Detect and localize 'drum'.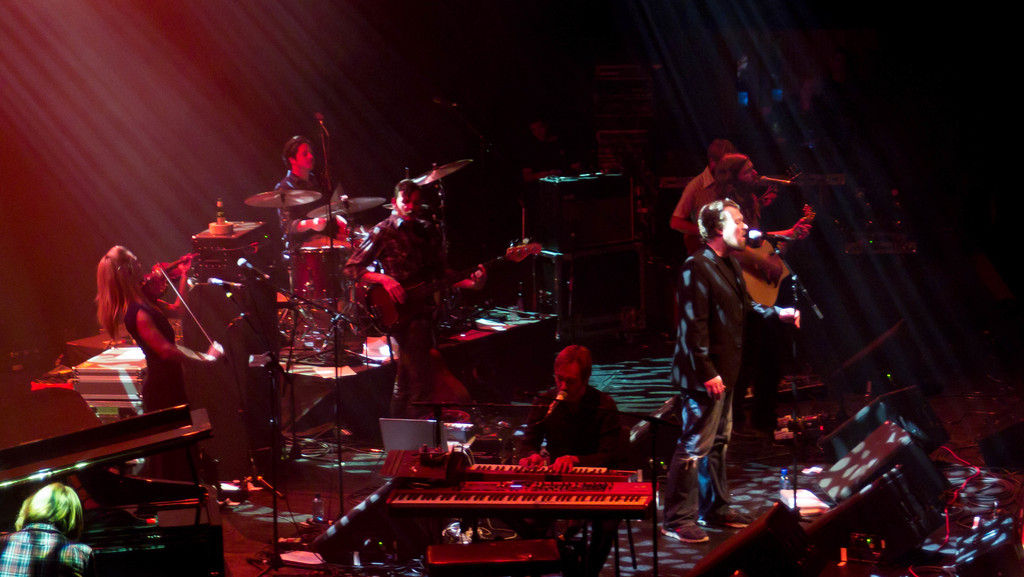
Localized at x1=353 y1=283 x2=398 y2=330.
